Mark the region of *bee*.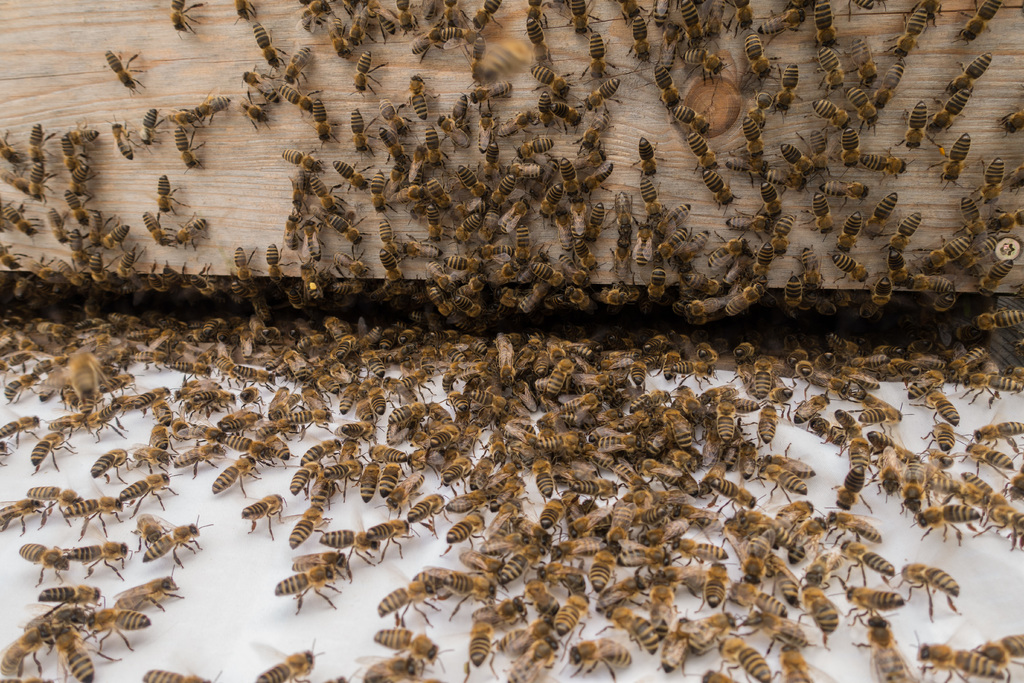
Region: 16, 539, 71, 584.
